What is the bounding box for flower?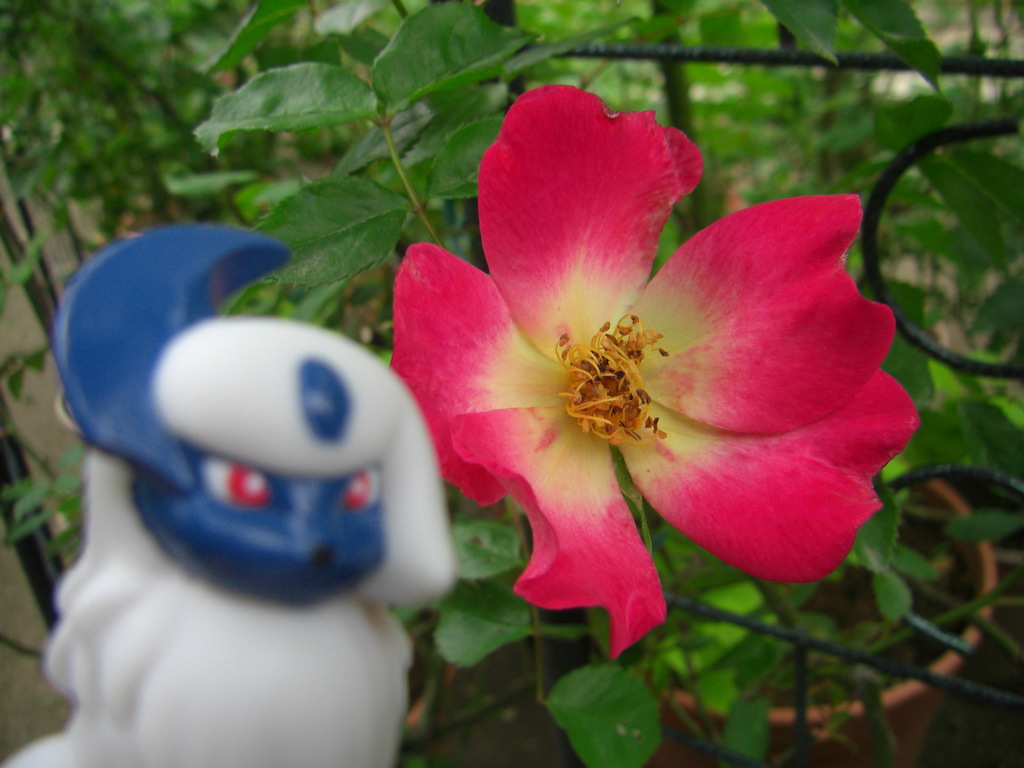
bbox=[388, 95, 904, 642].
